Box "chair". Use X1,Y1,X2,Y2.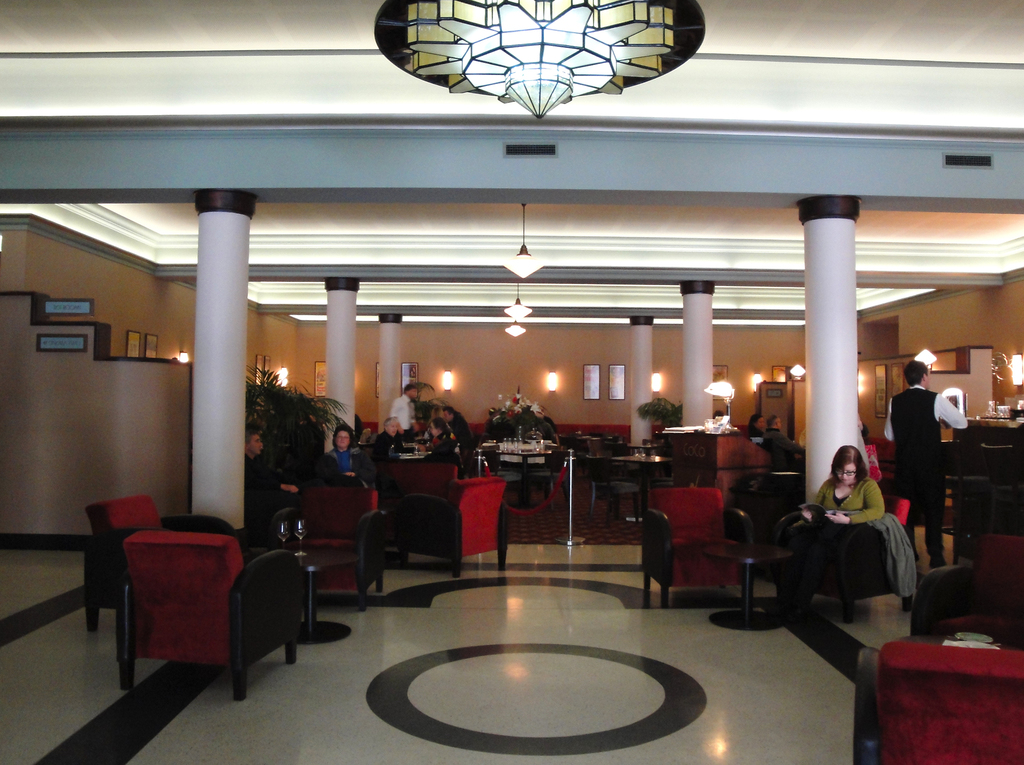
640,485,756,602.
